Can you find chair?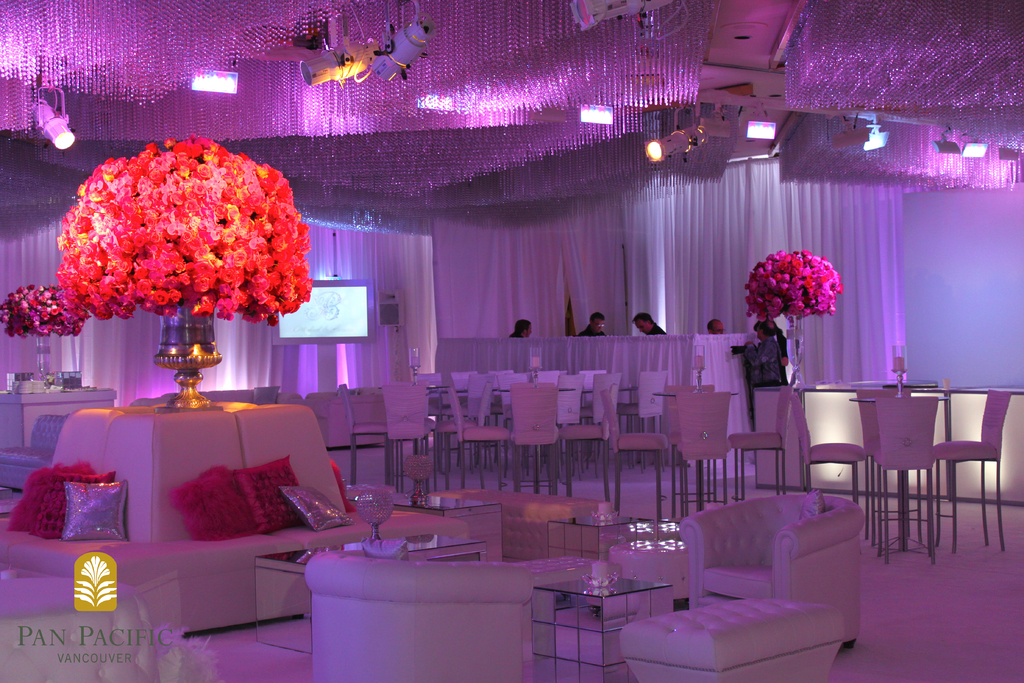
Yes, bounding box: Rect(855, 388, 926, 545).
